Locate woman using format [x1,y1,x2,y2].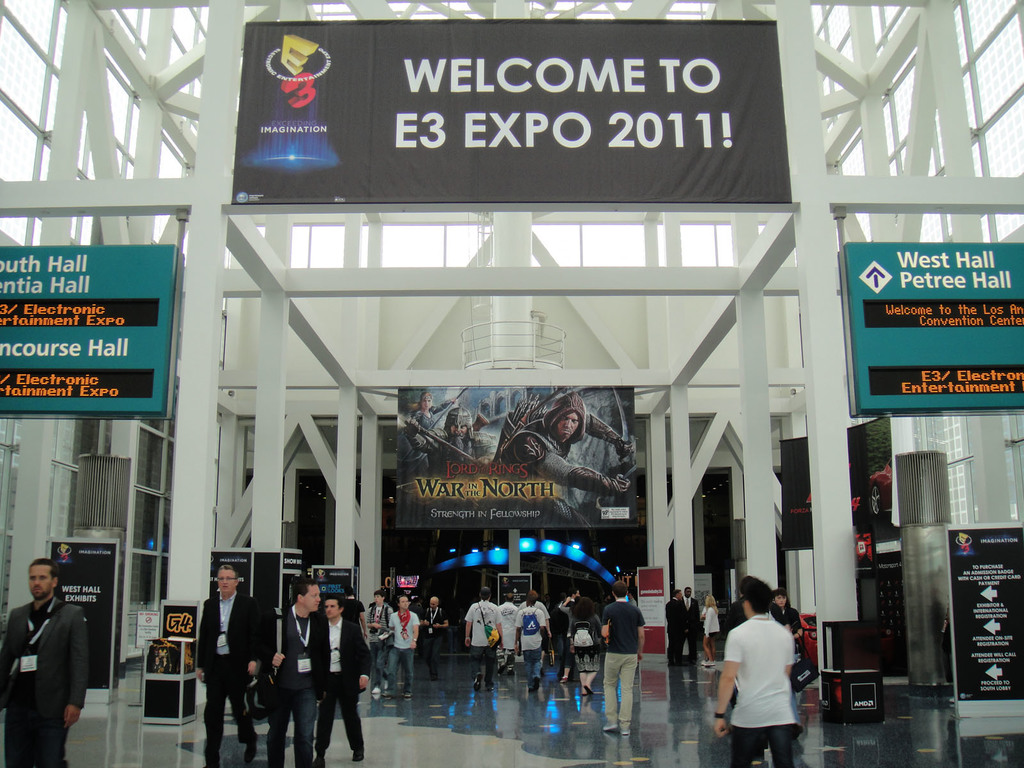
[572,595,600,695].
